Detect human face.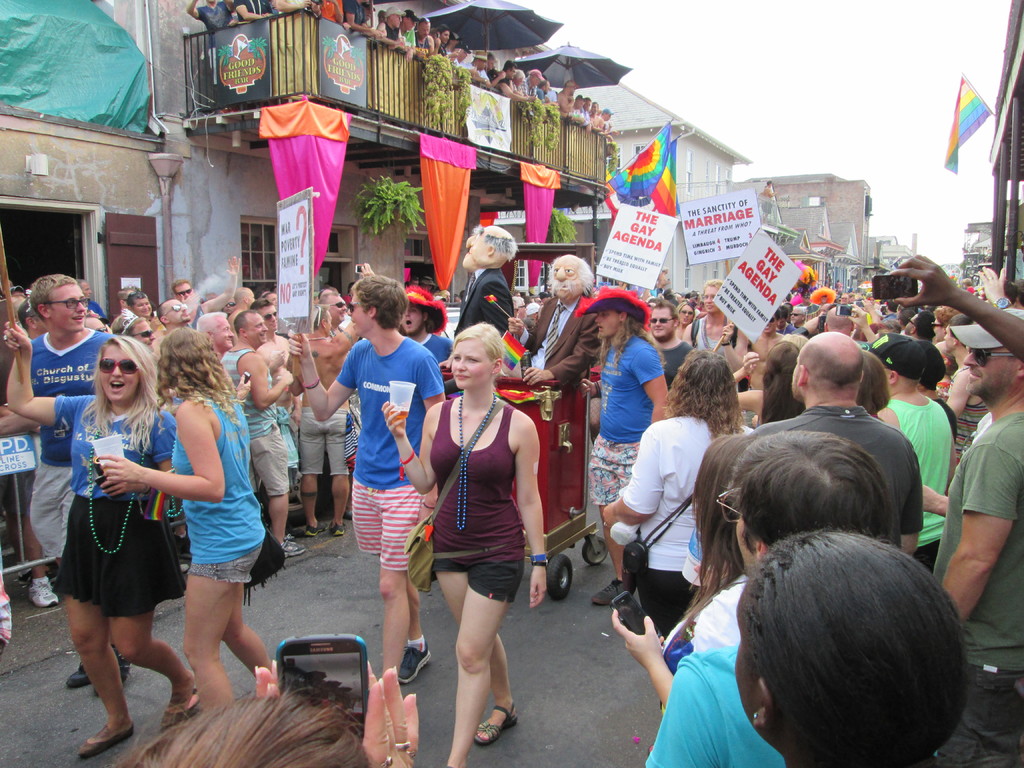
Detected at x1=416 y1=16 x2=432 y2=37.
